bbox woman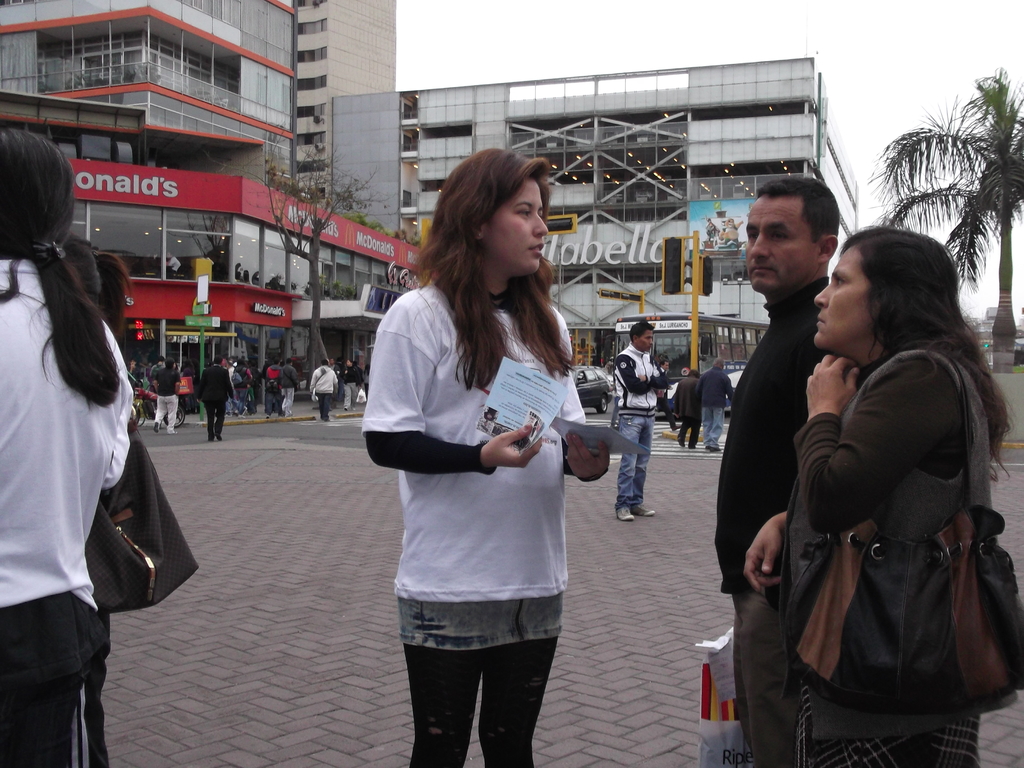
l=182, t=359, r=196, b=415
